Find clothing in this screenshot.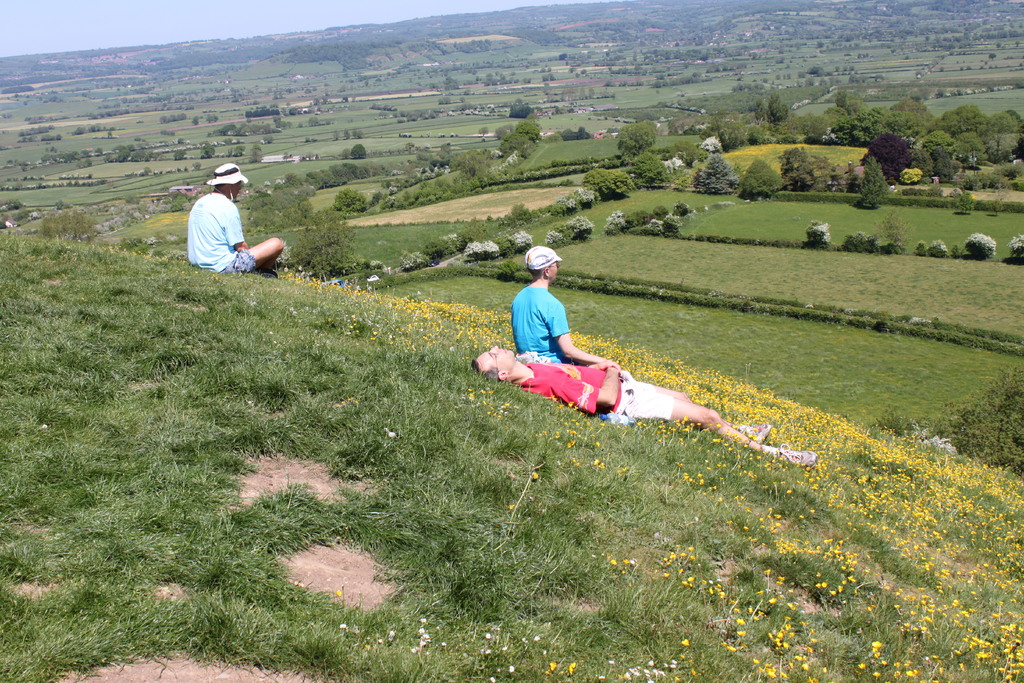
The bounding box for clothing is region(520, 358, 675, 425).
